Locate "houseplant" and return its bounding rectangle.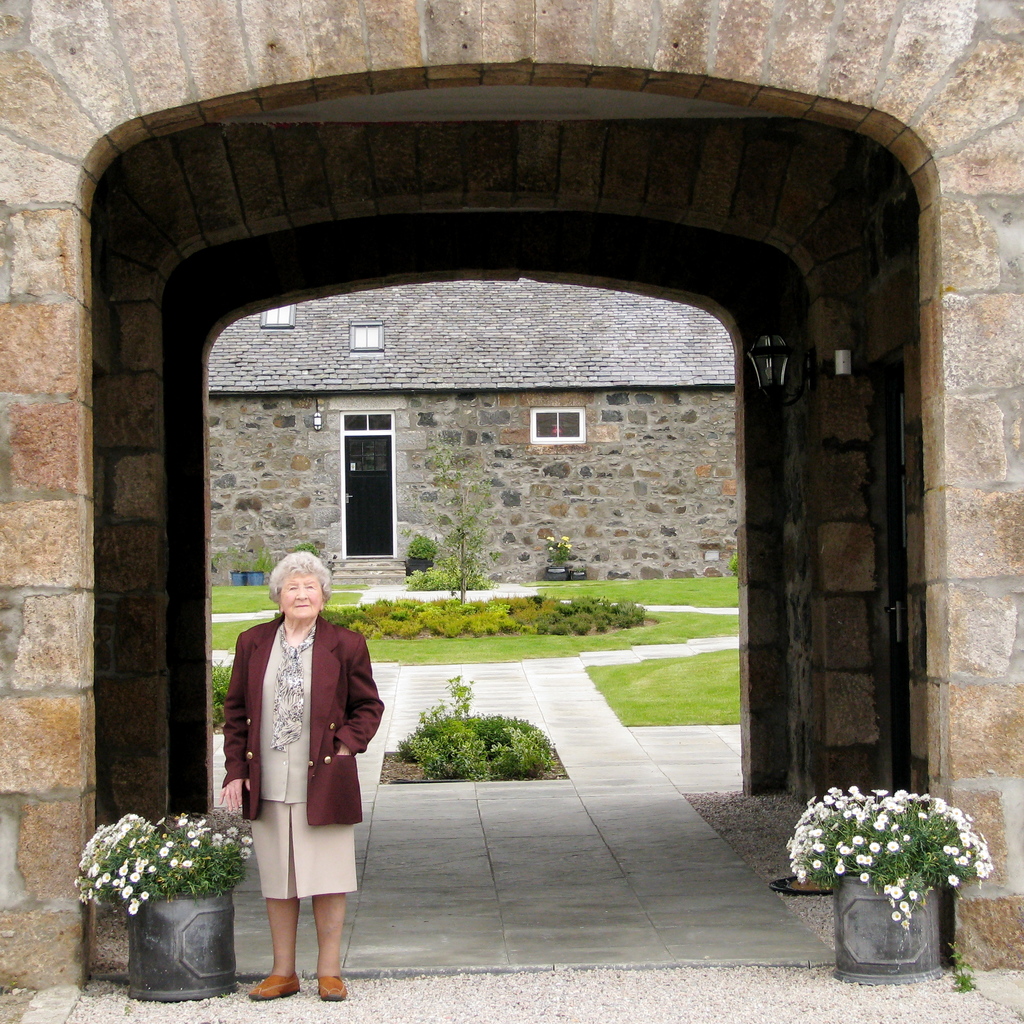
locate(783, 783, 998, 986).
